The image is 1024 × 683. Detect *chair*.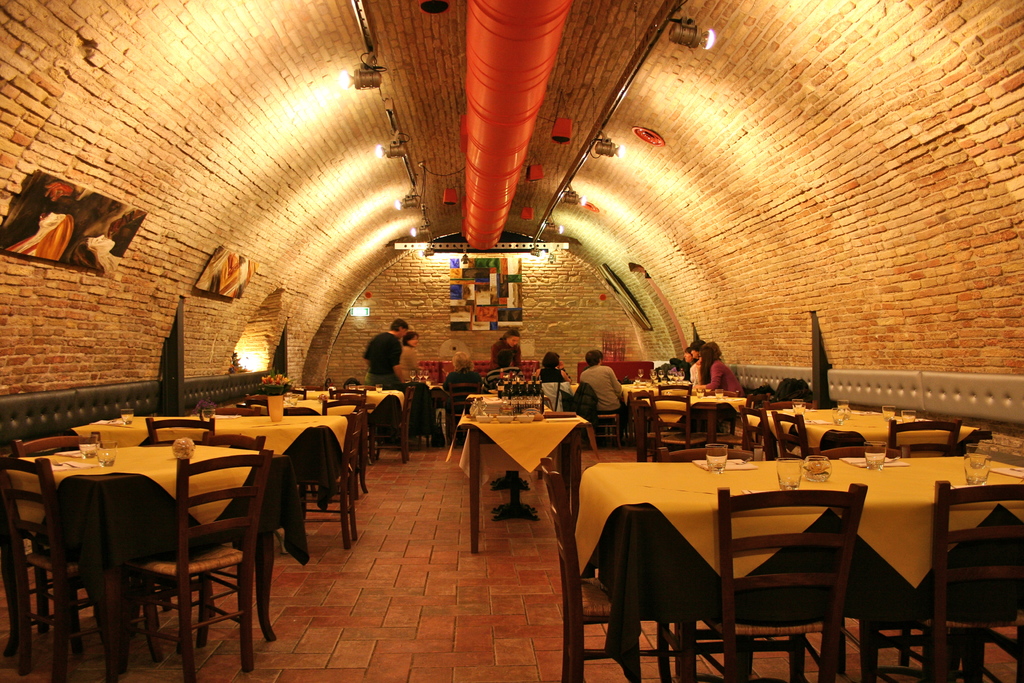
Detection: 330/383/369/459.
